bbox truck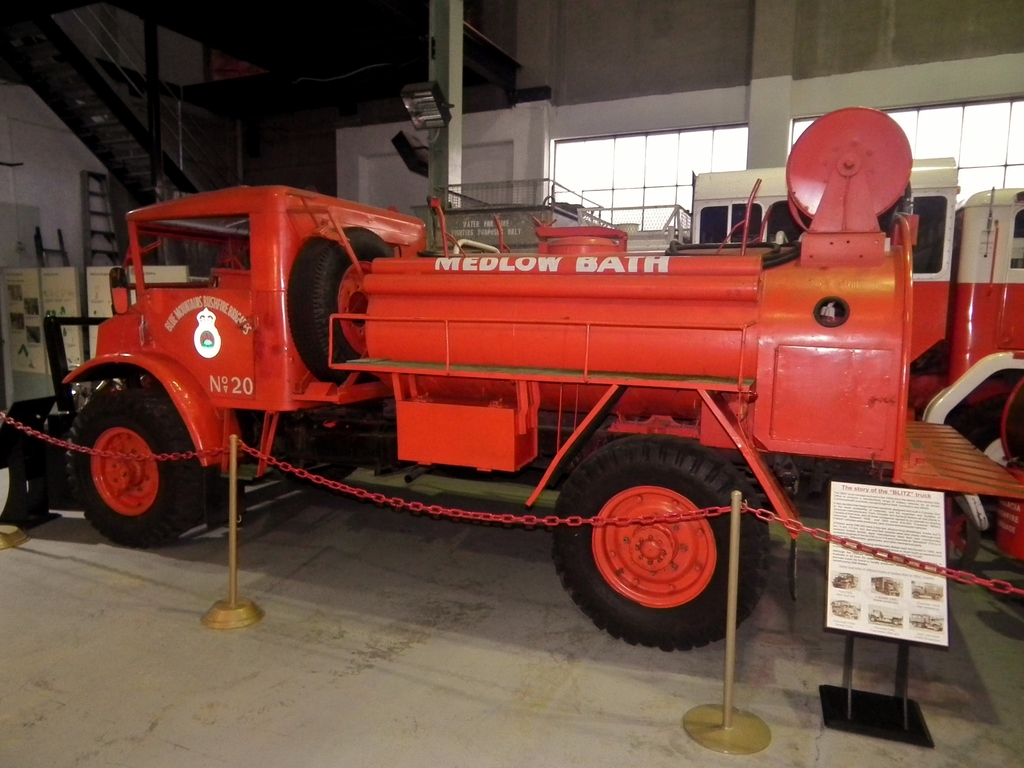
crop(681, 156, 1023, 495)
